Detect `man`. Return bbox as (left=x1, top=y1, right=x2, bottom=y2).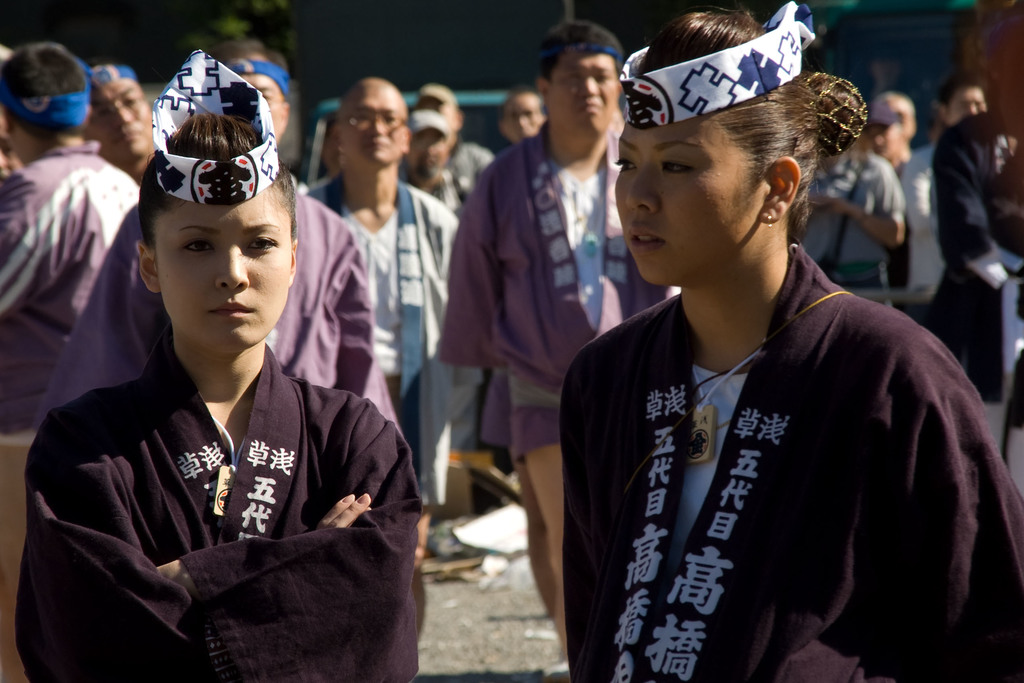
(left=410, top=80, right=502, bottom=189).
